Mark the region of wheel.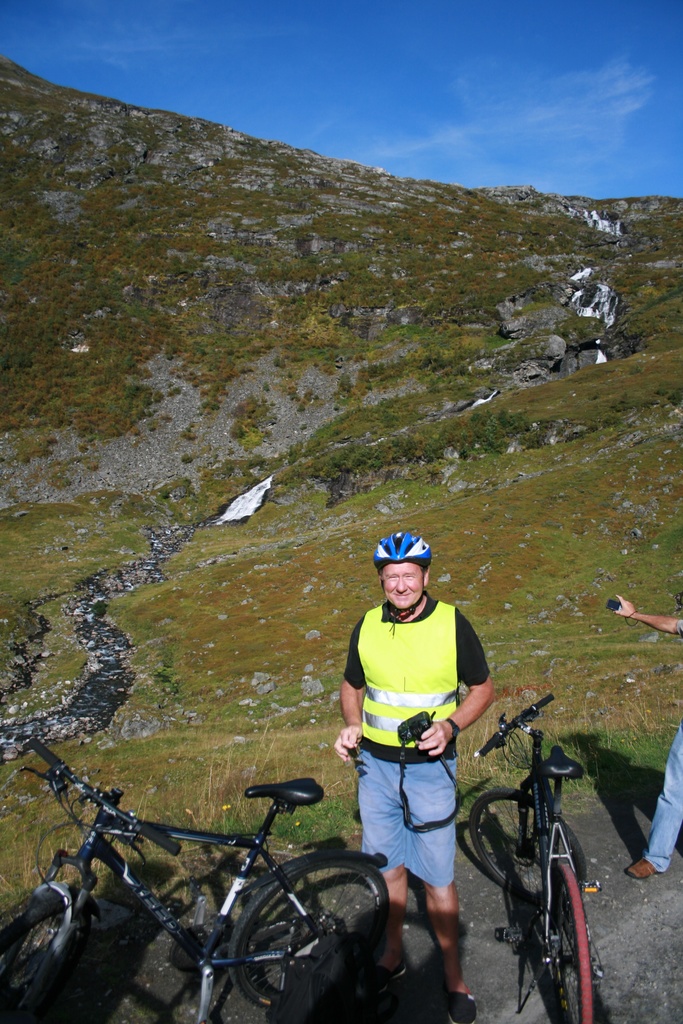
Region: detection(467, 788, 588, 903).
